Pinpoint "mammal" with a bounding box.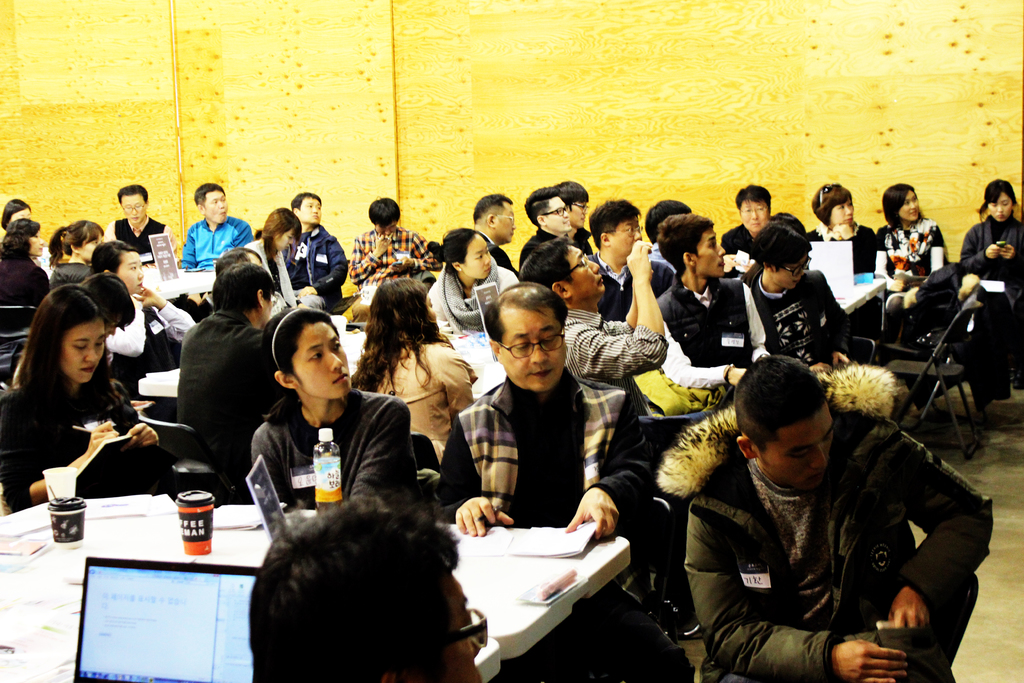
349,195,429,292.
